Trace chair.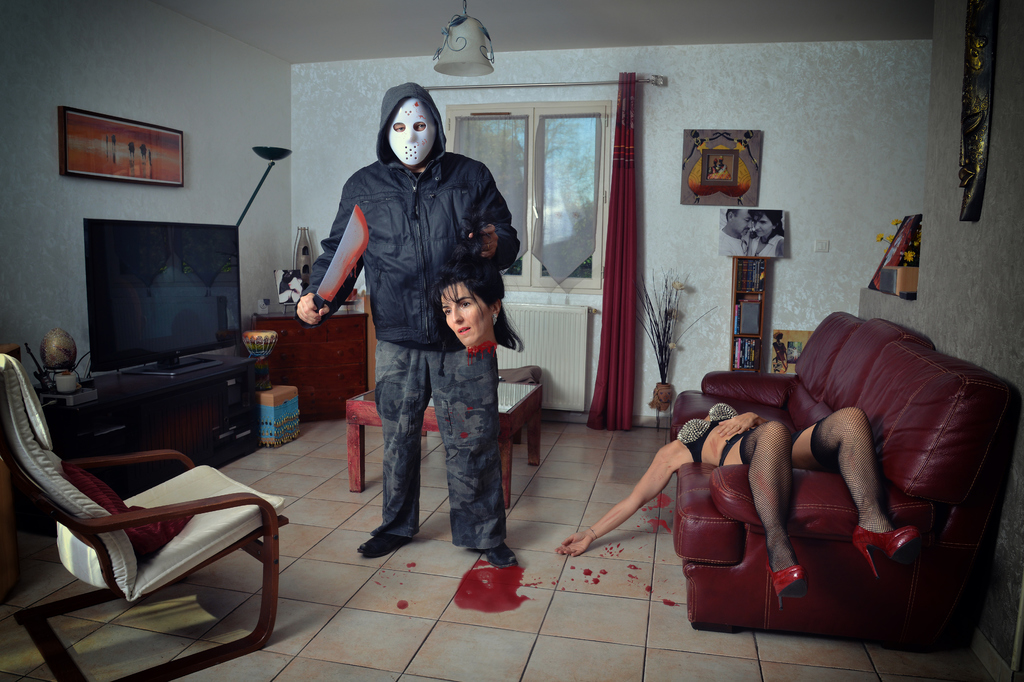
Traced to rect(0, 400, 292, 667).
